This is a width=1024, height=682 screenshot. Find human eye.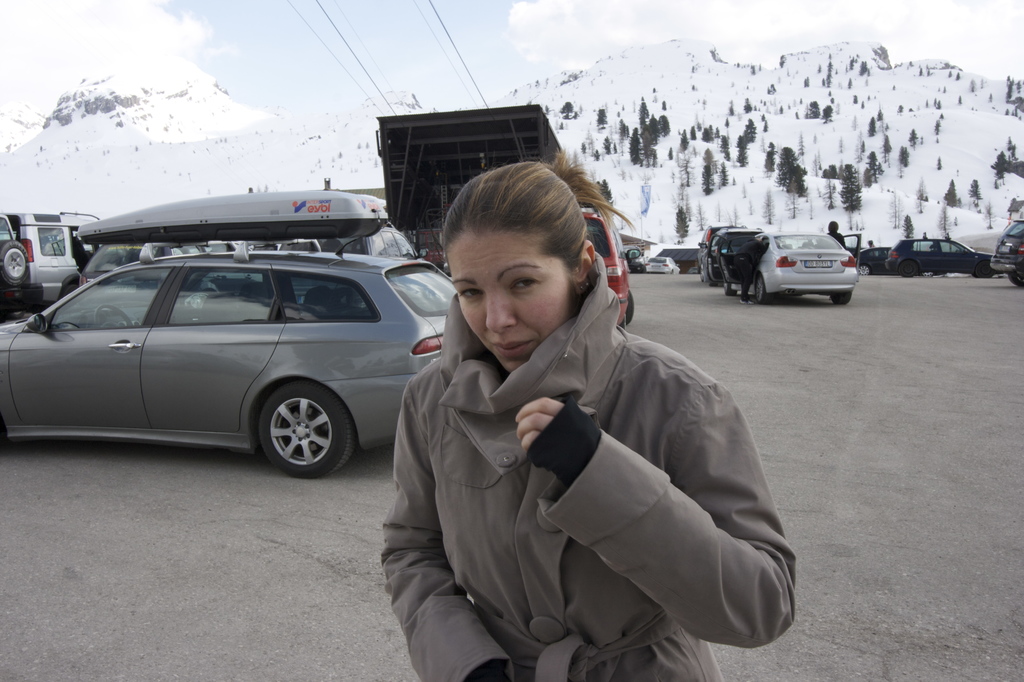
Bounding box: (458,280,481,307).
